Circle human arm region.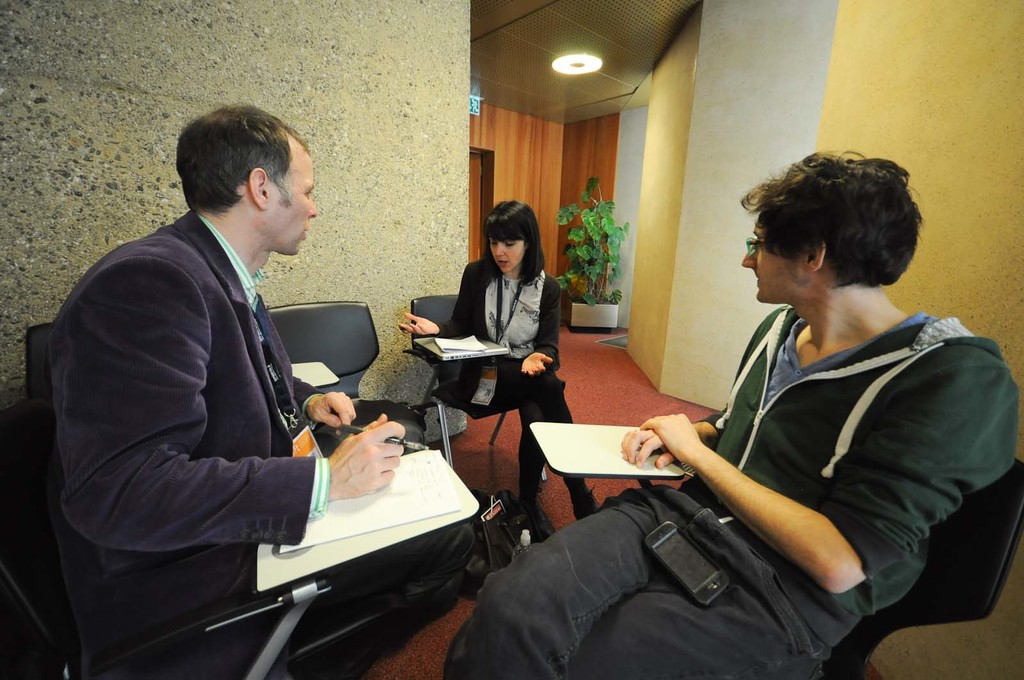
Region: select_region(63, 260, 402, 534).
